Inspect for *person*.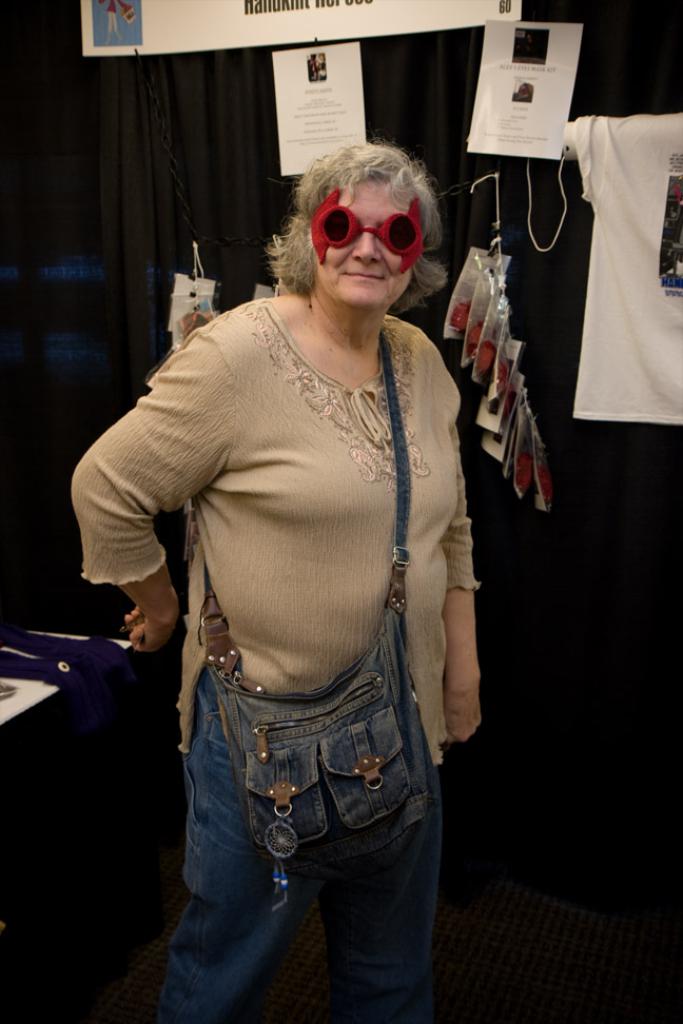
Inspection: left=91, top=126, right=503, bottom=1002.
